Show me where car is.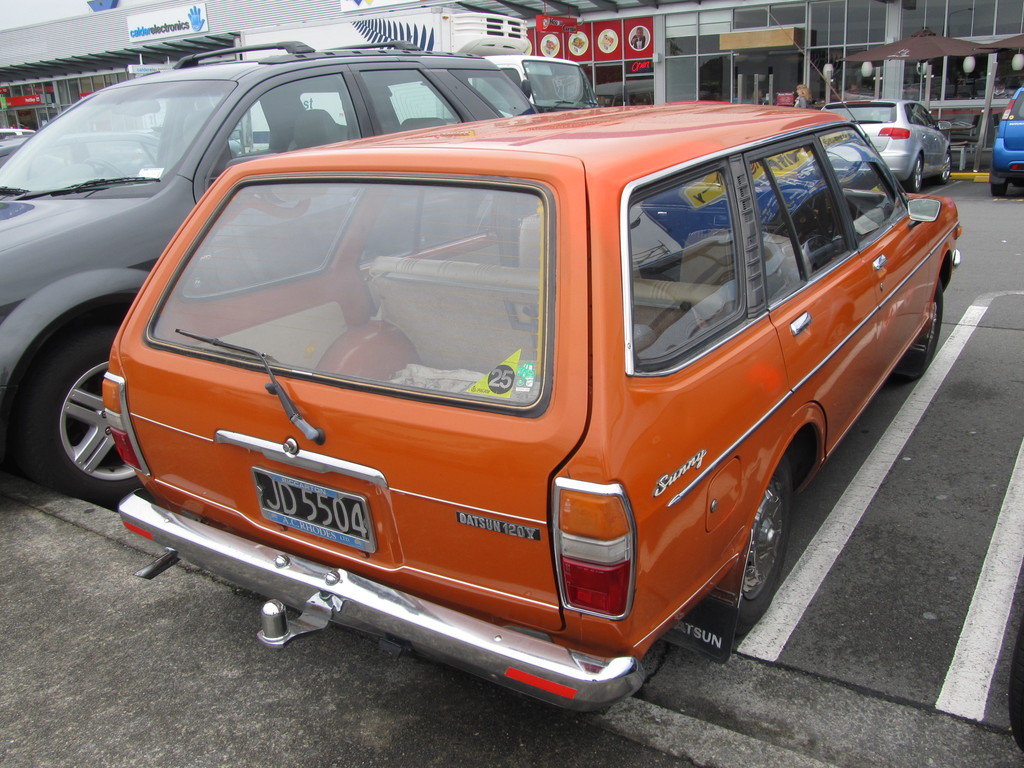
car is at <region>0, 34, 538, 506</region>.
